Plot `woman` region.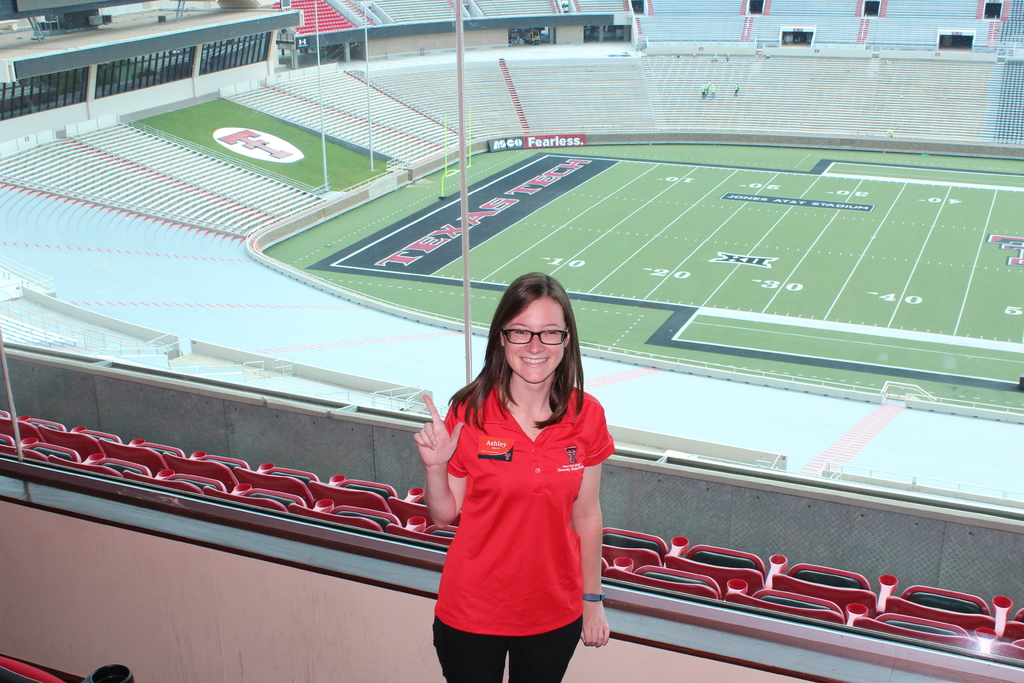
Plotted at <box>414,273,625,679</box>.
